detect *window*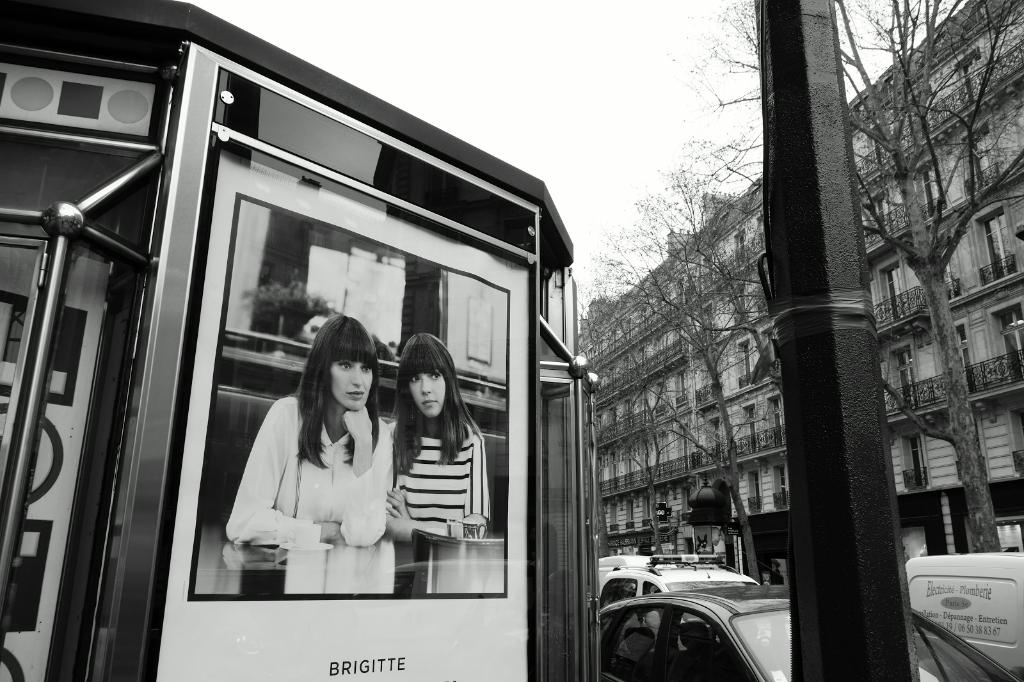
886/263/909/319
